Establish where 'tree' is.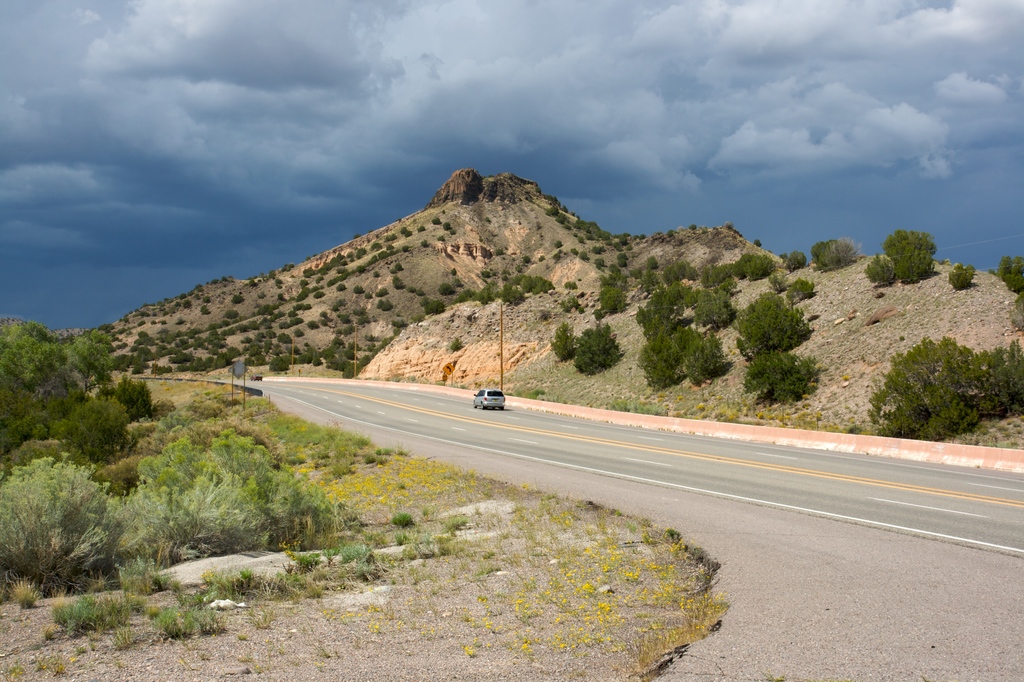
Established at pyautogui.locateOnScreen(995, 258, 1023, 294).
